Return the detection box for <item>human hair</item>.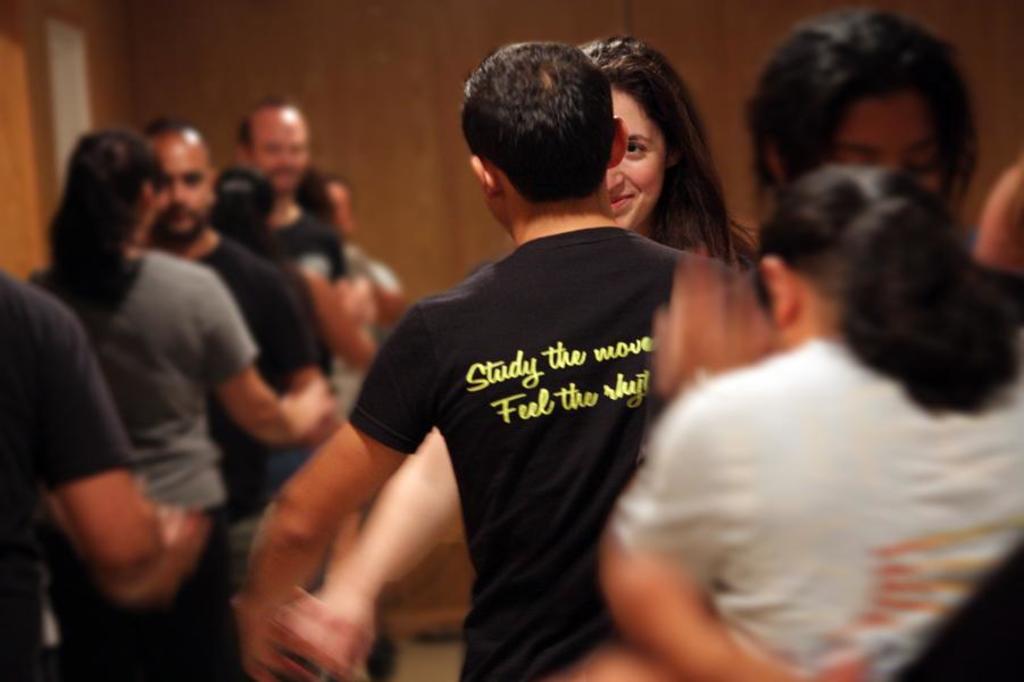
left=754, top=164, right=1023, bottom=405.
